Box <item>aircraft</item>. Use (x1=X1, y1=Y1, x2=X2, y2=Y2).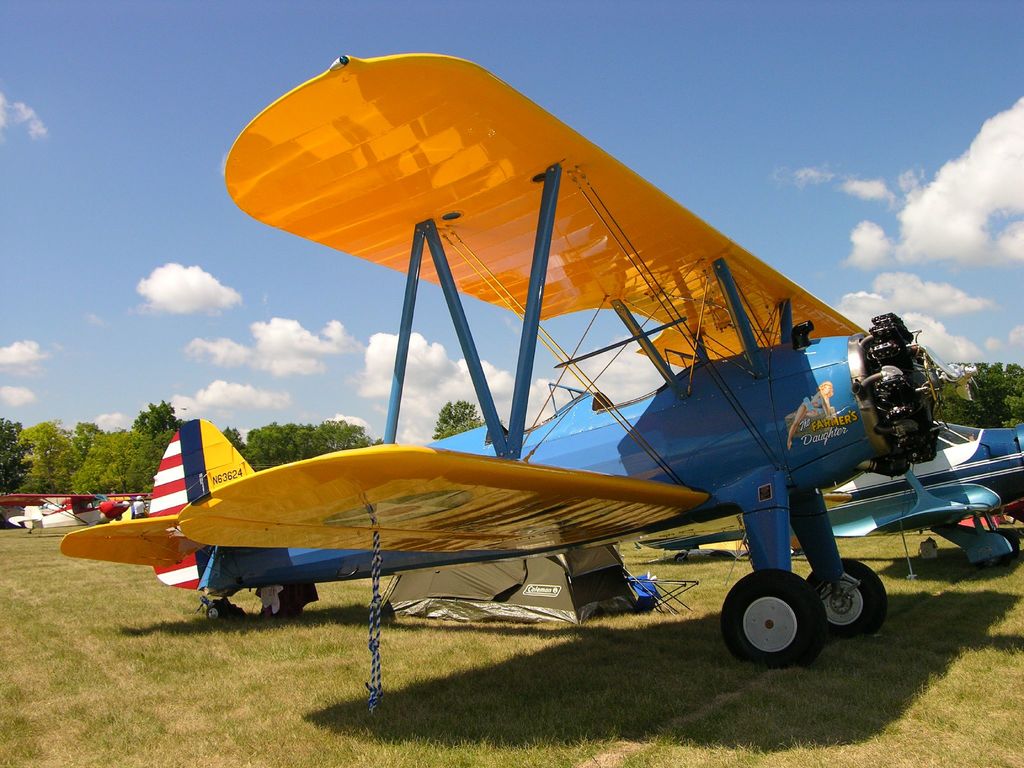
(x1=59, y1=52, x2=941, y2=660).
